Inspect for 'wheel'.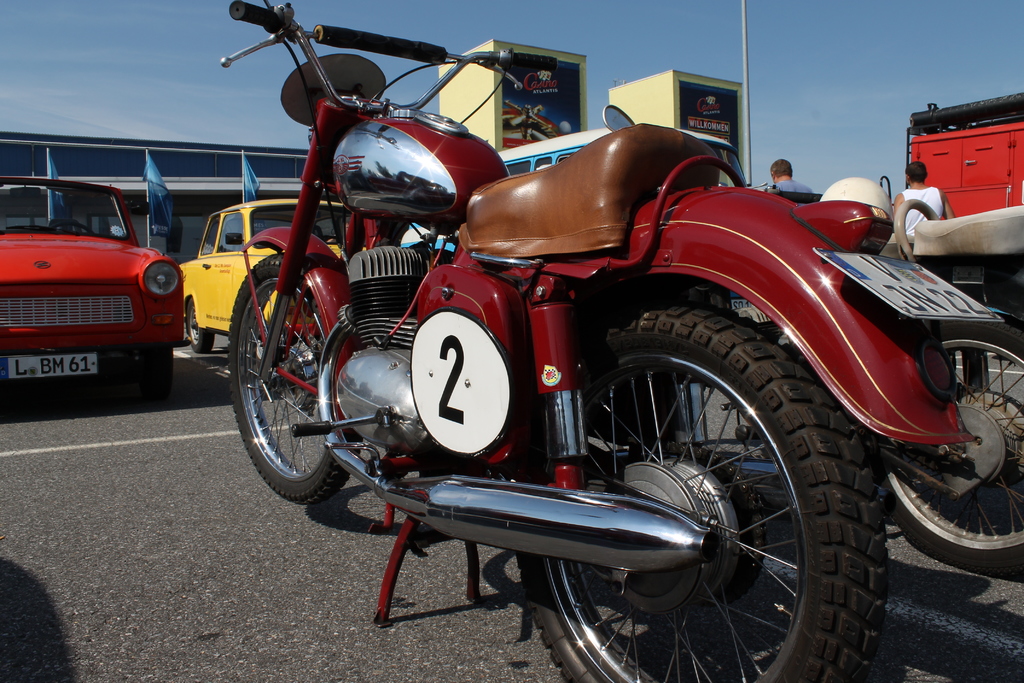
Inspection: x1=879 y1=320 x2=1023 y2=564.
